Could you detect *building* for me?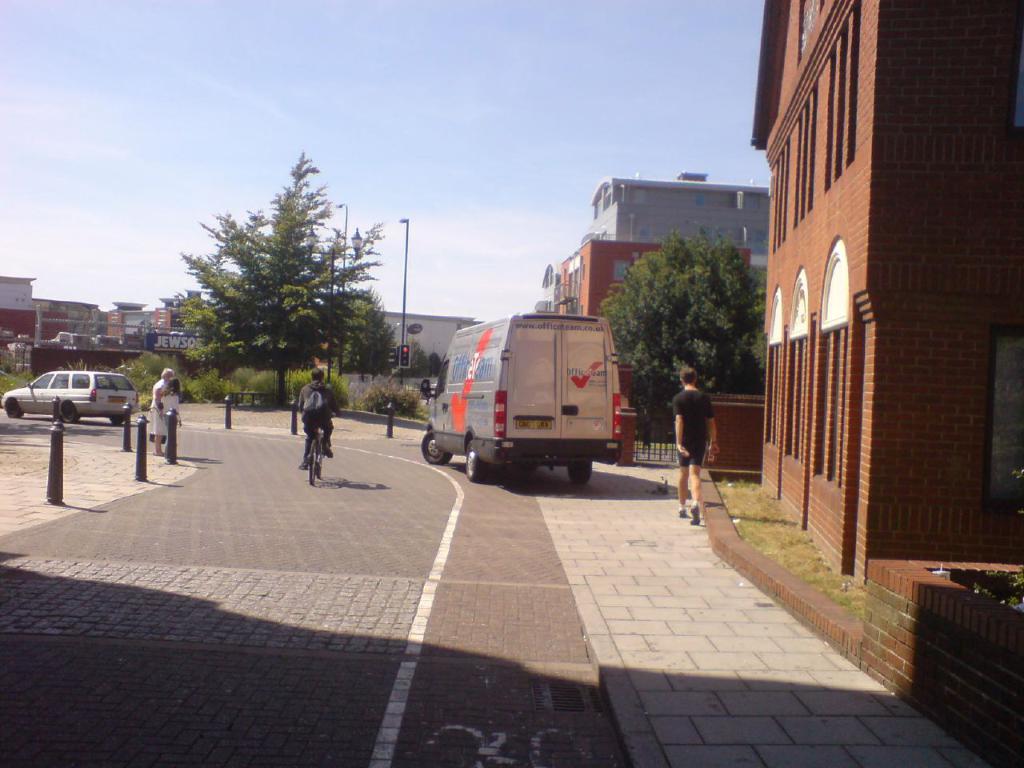
Detection result: 754:0:1023:582.
